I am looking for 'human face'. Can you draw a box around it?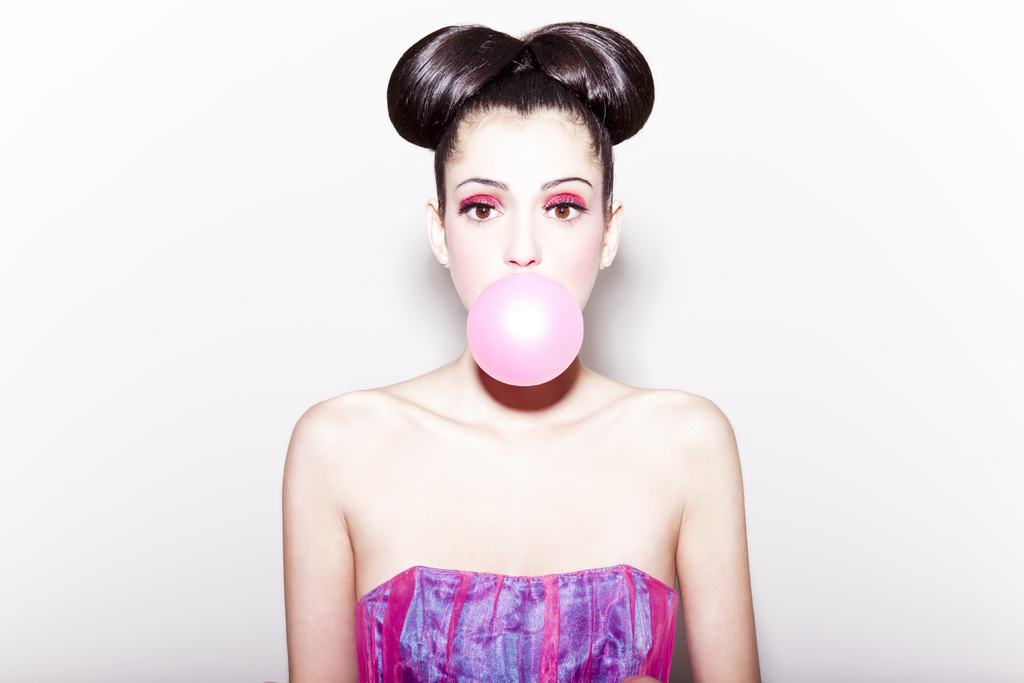
Sure, the bounding box is {"x1": 443, "y1": 111, "x2": 600, "y2": 311}.
